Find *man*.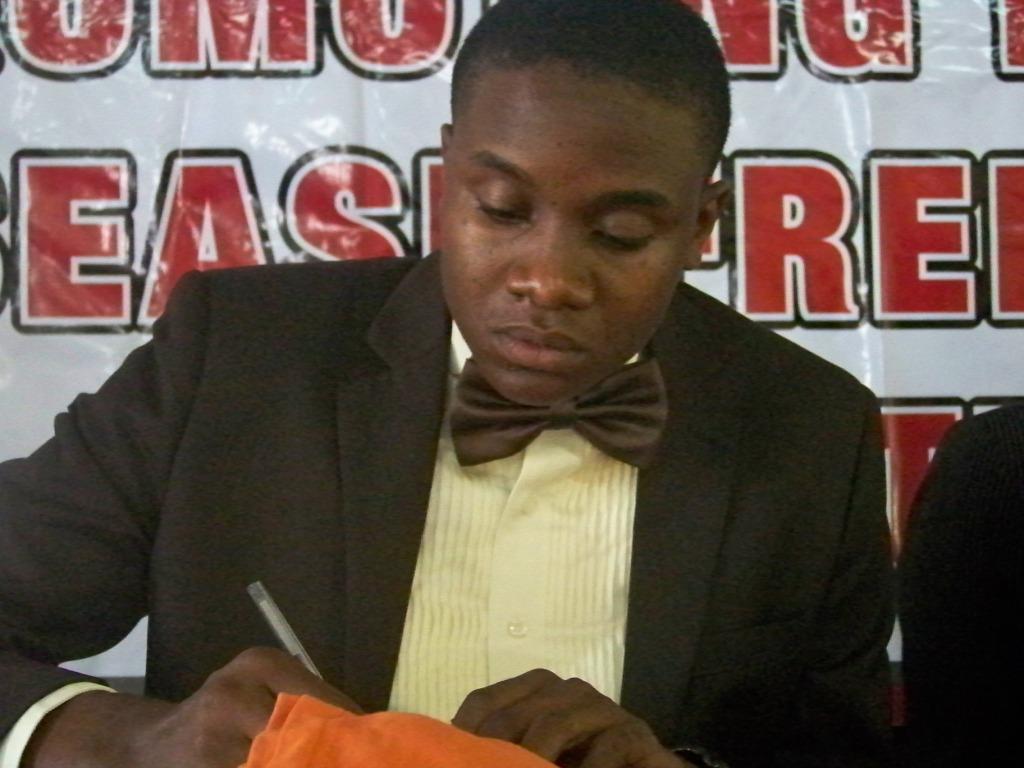
(305, 63, 903, 732).
